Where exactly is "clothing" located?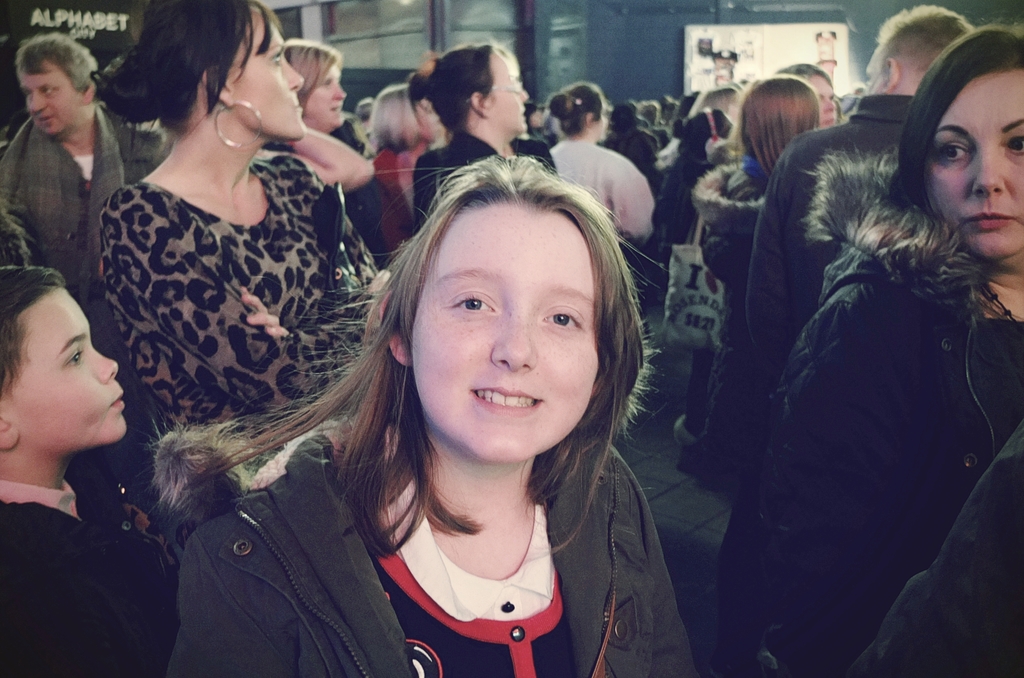
Its bounding box is {"x1": 706, "y1": 144, "x2": 1023, "y2": 677}.
